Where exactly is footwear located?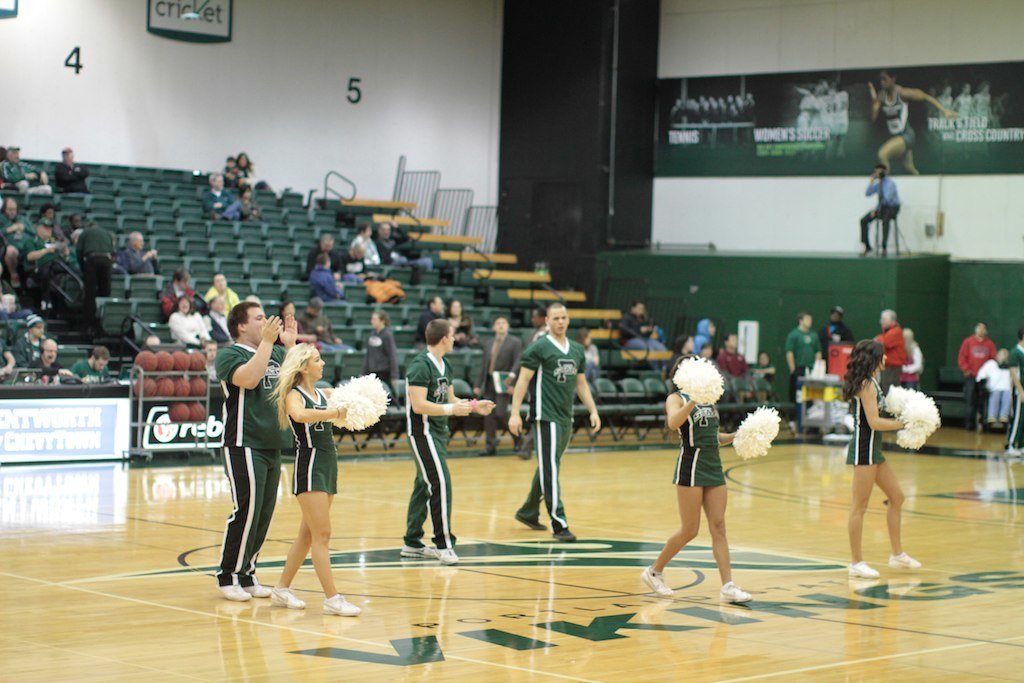
Its bounding box is [215, 579, 250, 603].
